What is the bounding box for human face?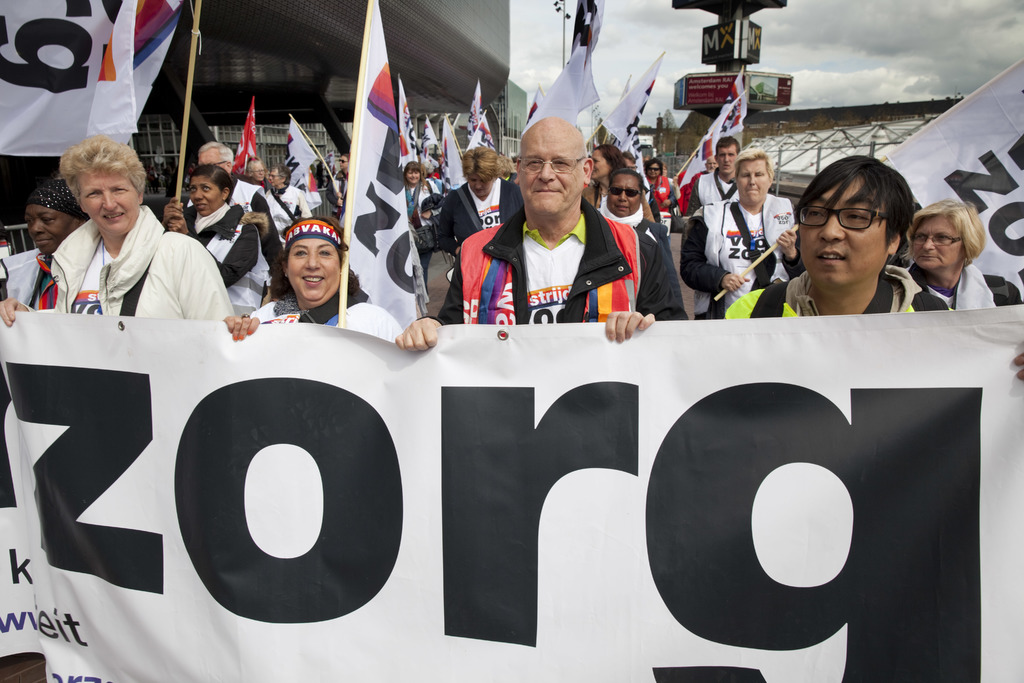
<region>591, 150, 611, 179</region>.
